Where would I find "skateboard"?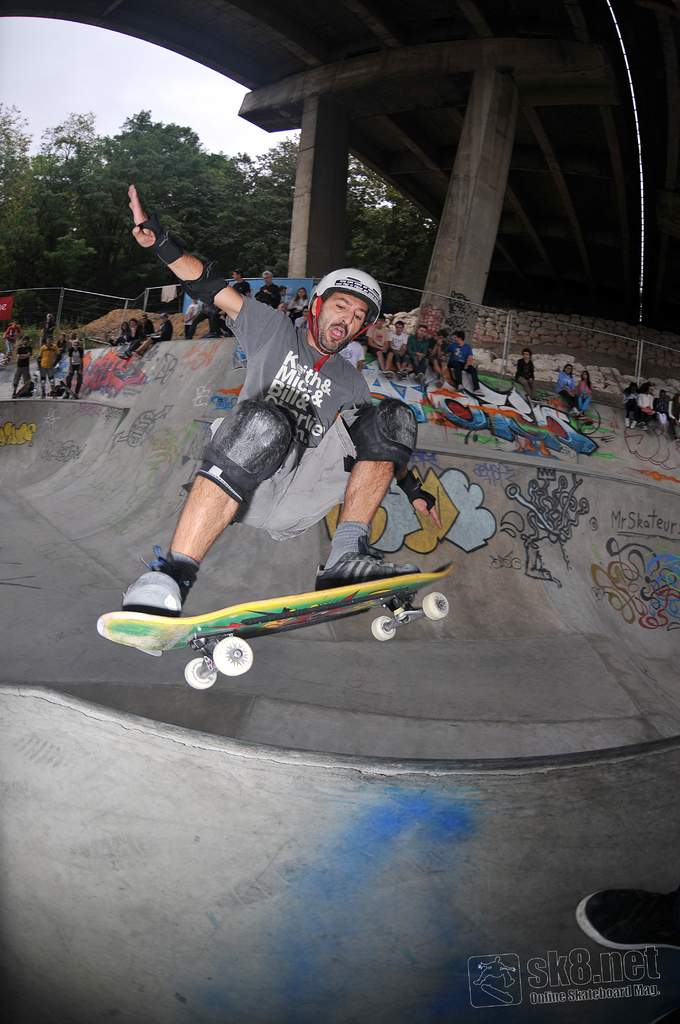
At Rect(61, 388, 75, 401).
